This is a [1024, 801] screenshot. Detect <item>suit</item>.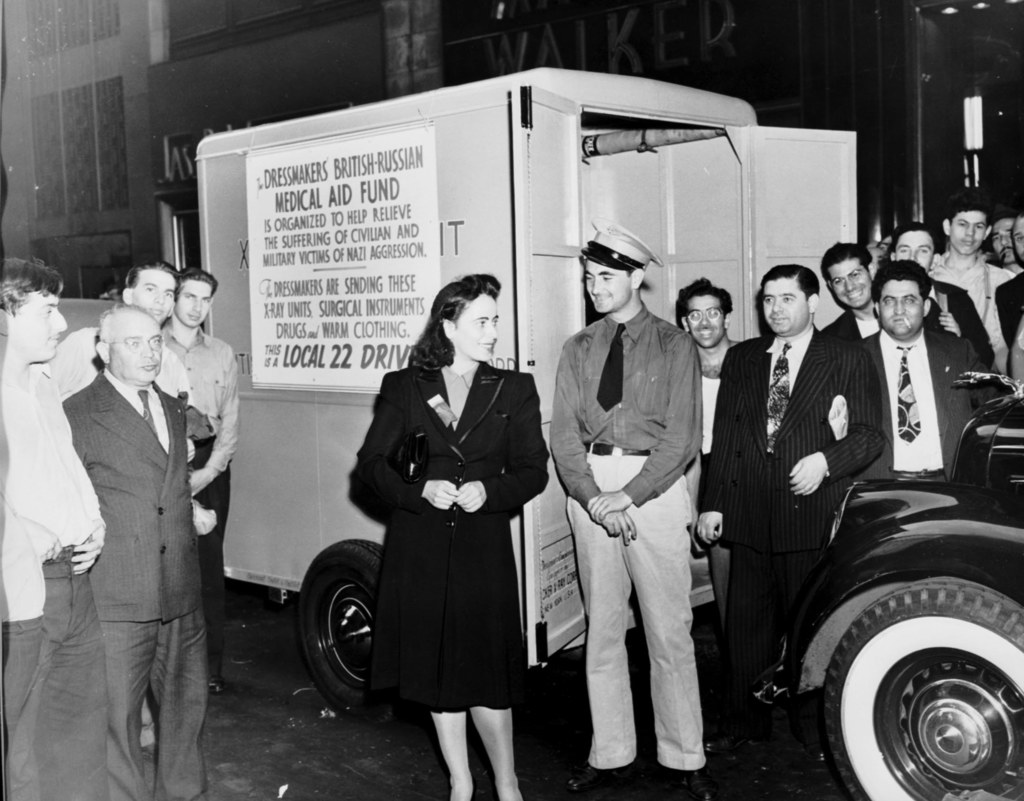
Rect(54, 275, 219, 793).
